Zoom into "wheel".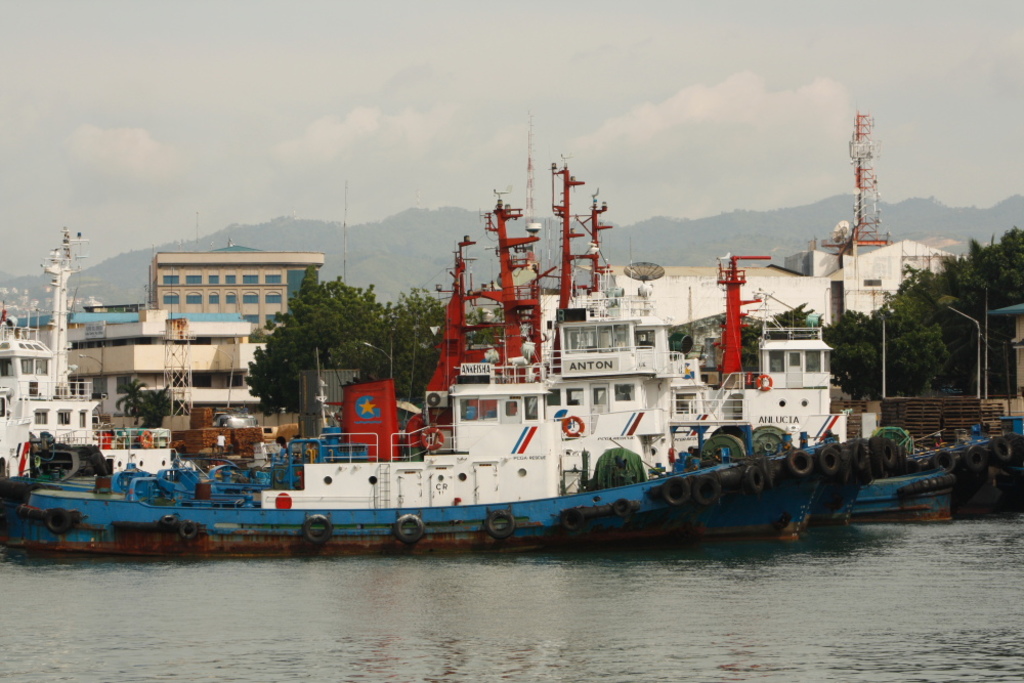
Zoom target: crop(757, 375, 774, 390).
